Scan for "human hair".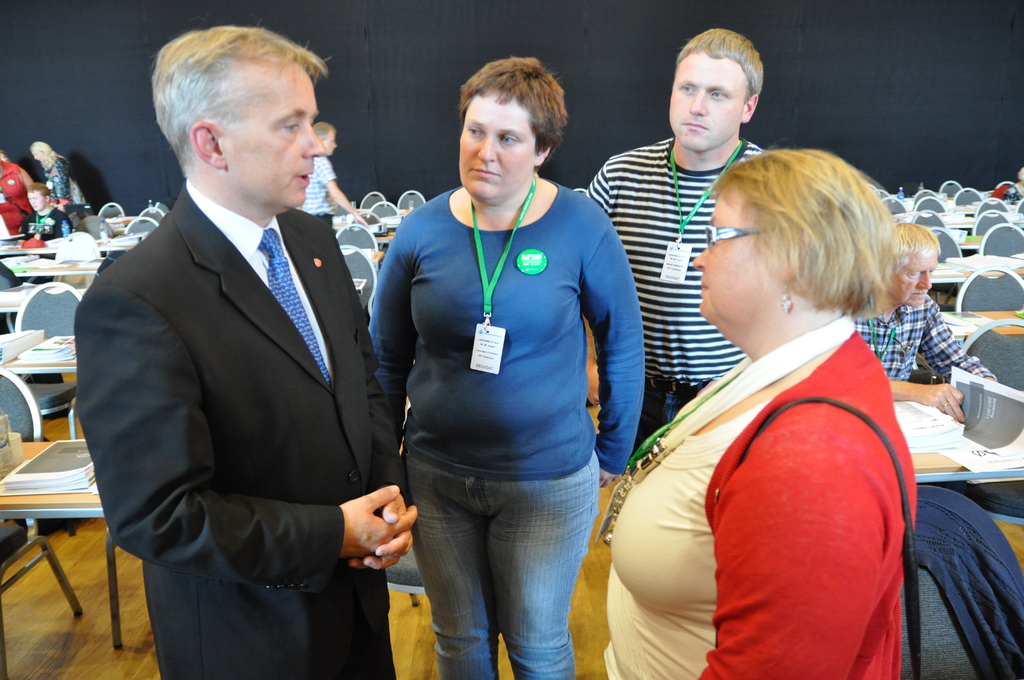
Scan result: (706, 147, 899, 318).
